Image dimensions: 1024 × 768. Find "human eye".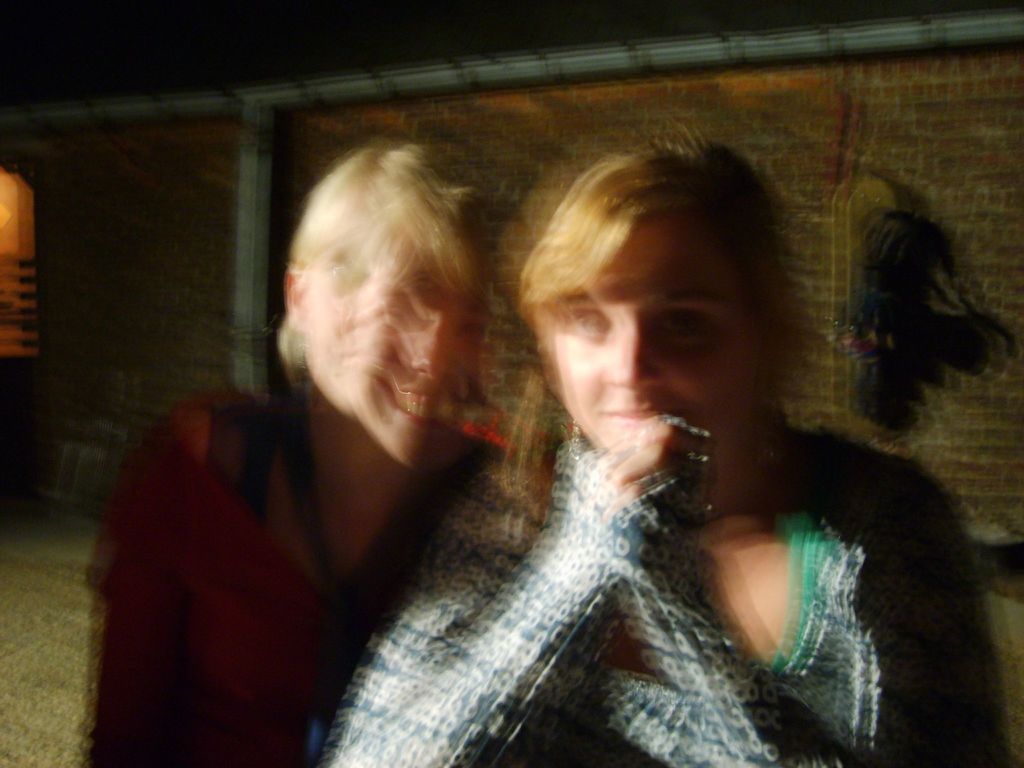
x1=567 y1=308 x2=614 y2=339.
